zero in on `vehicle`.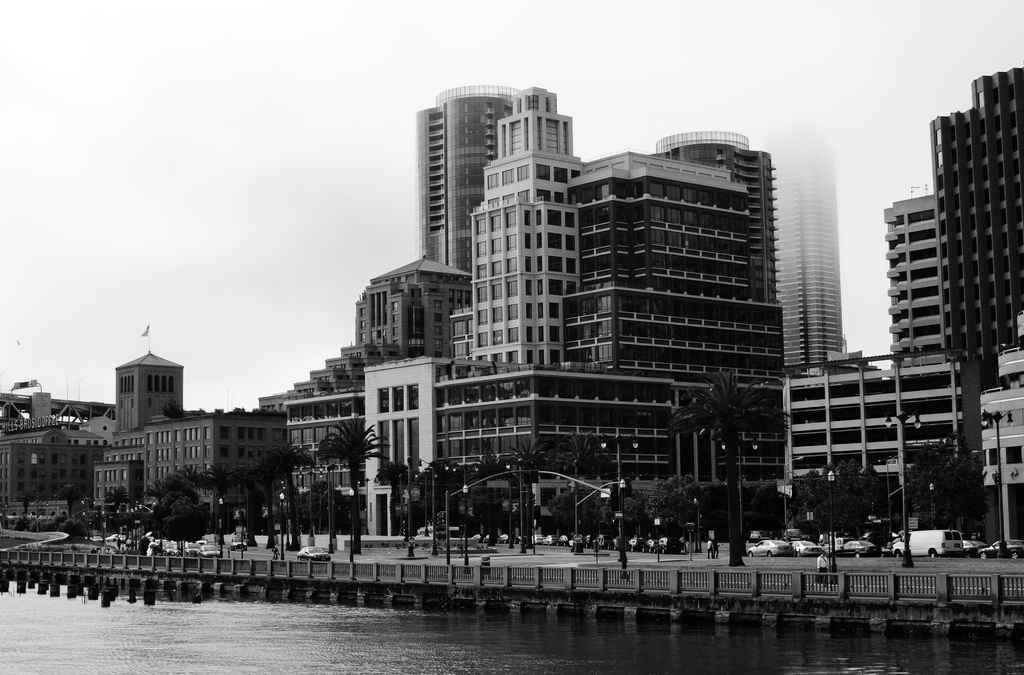
Zeroed in: {"left": 843, "top": 539, "right": 878, "bottom": 558}.
